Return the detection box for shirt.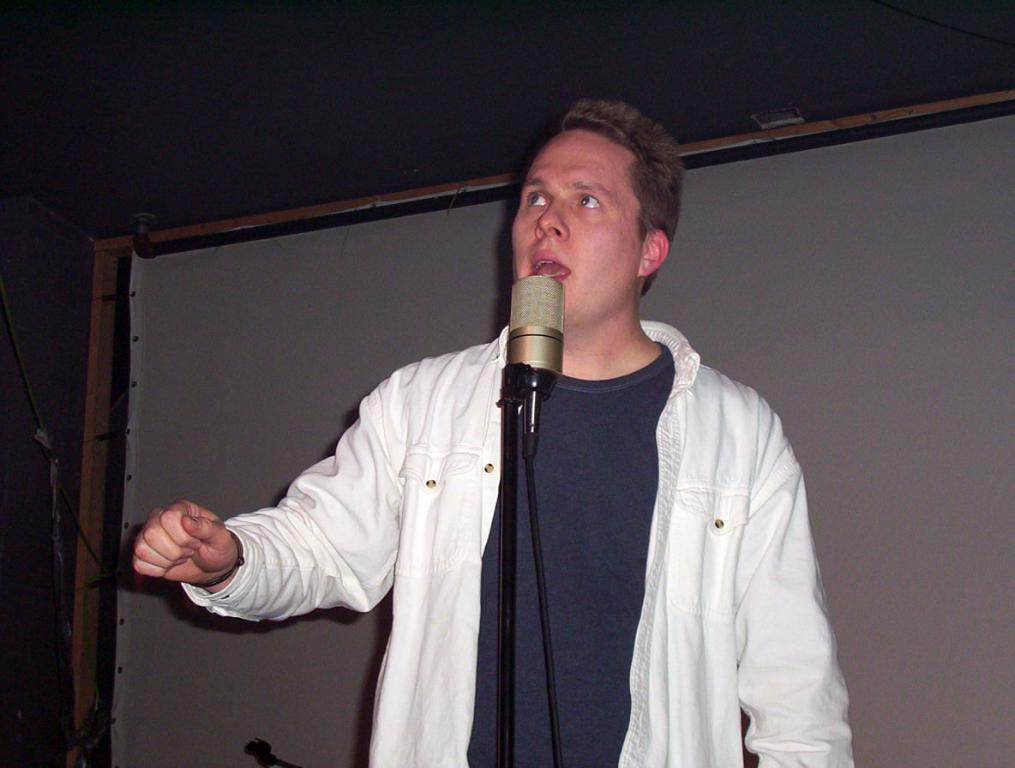
l=185, t=319, r=851, b=765.
